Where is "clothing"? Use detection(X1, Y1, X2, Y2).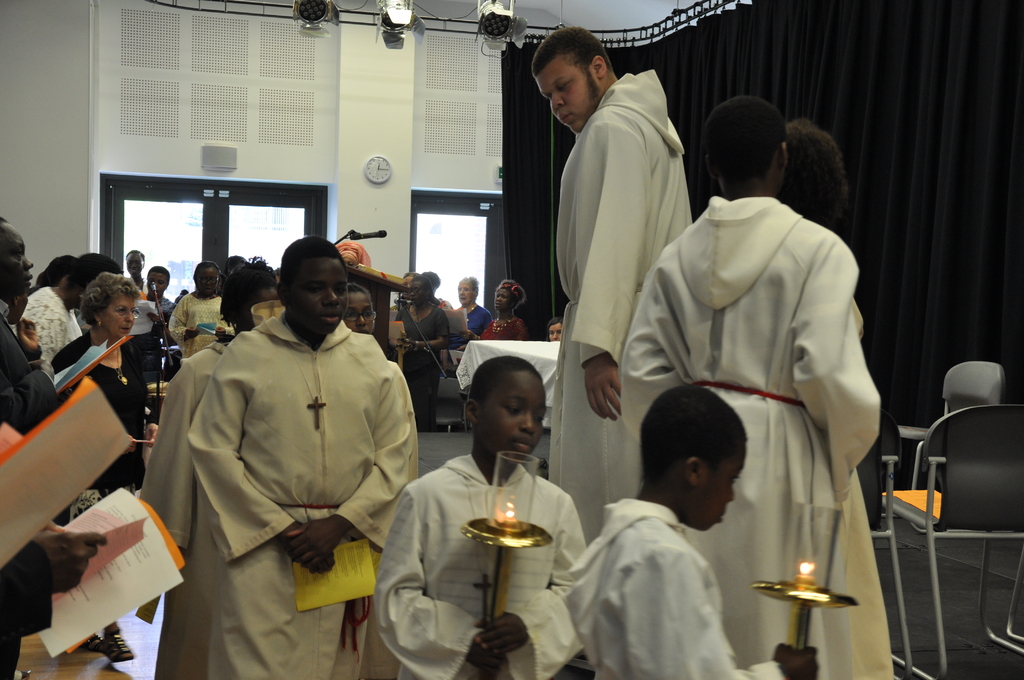
detection(179, 310, 426, 667).
